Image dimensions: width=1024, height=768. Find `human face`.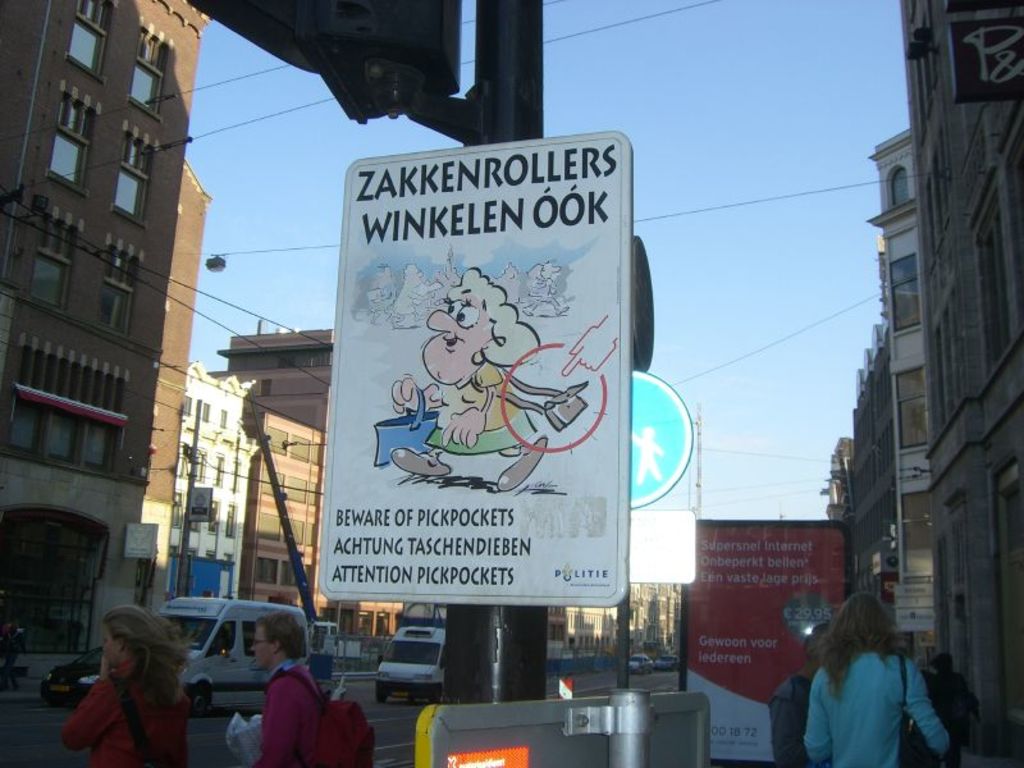
109:623:111:667.
